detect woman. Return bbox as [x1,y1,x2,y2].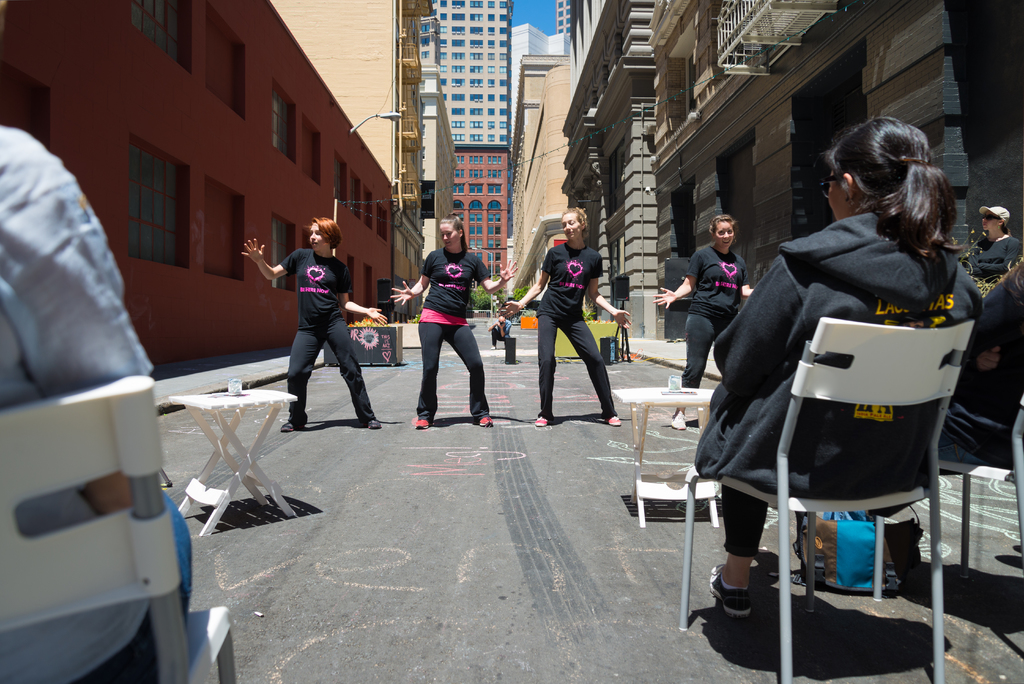
[378,209,522,427].
